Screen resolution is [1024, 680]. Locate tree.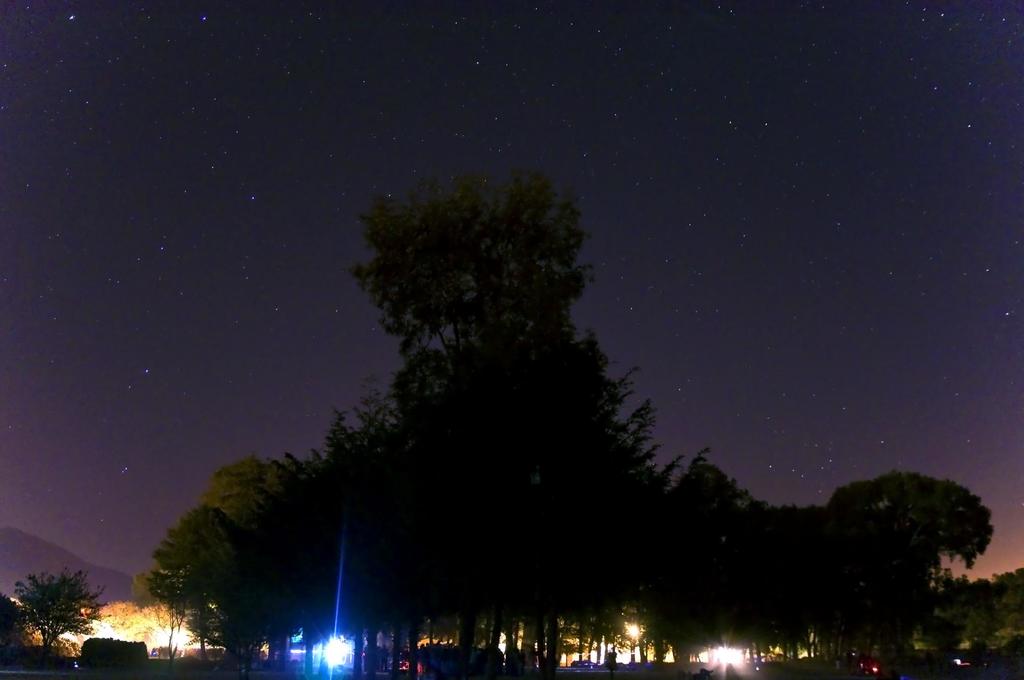
[left=828, top=470, right=998, bottom=589].
